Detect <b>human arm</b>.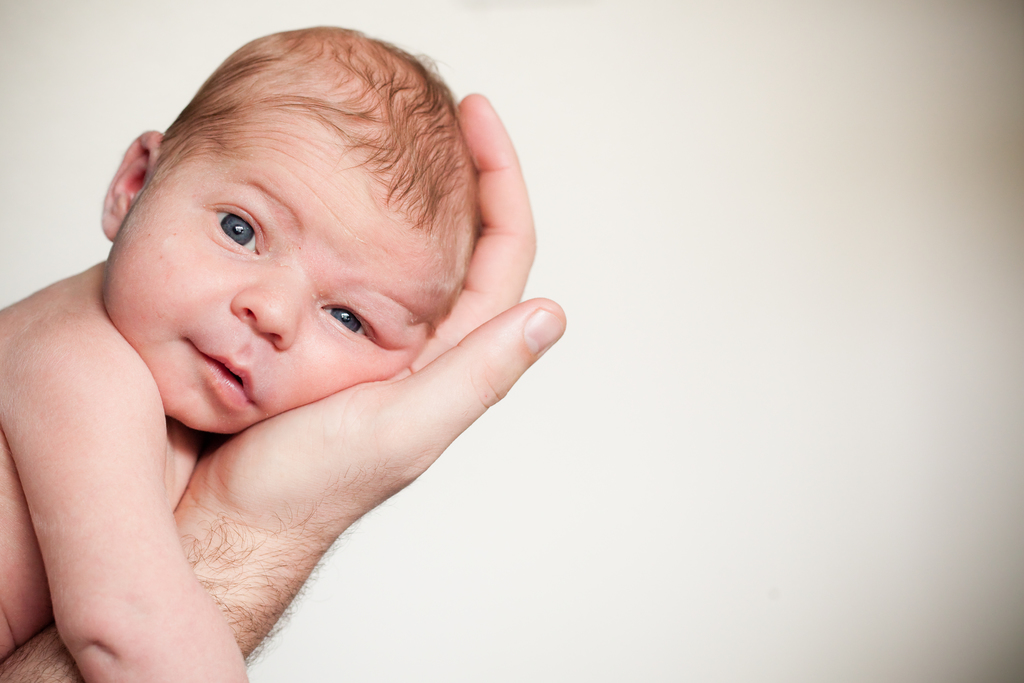
Detected at [left=1, top=87, right=568, bottom=679].
